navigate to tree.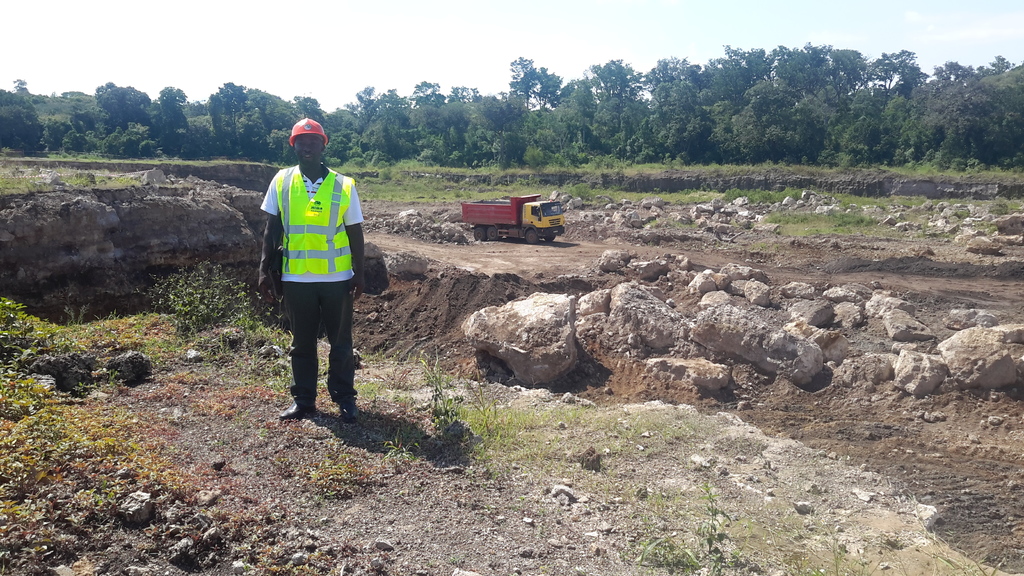
Navigation target: <box>183,255,287,342</box>.
